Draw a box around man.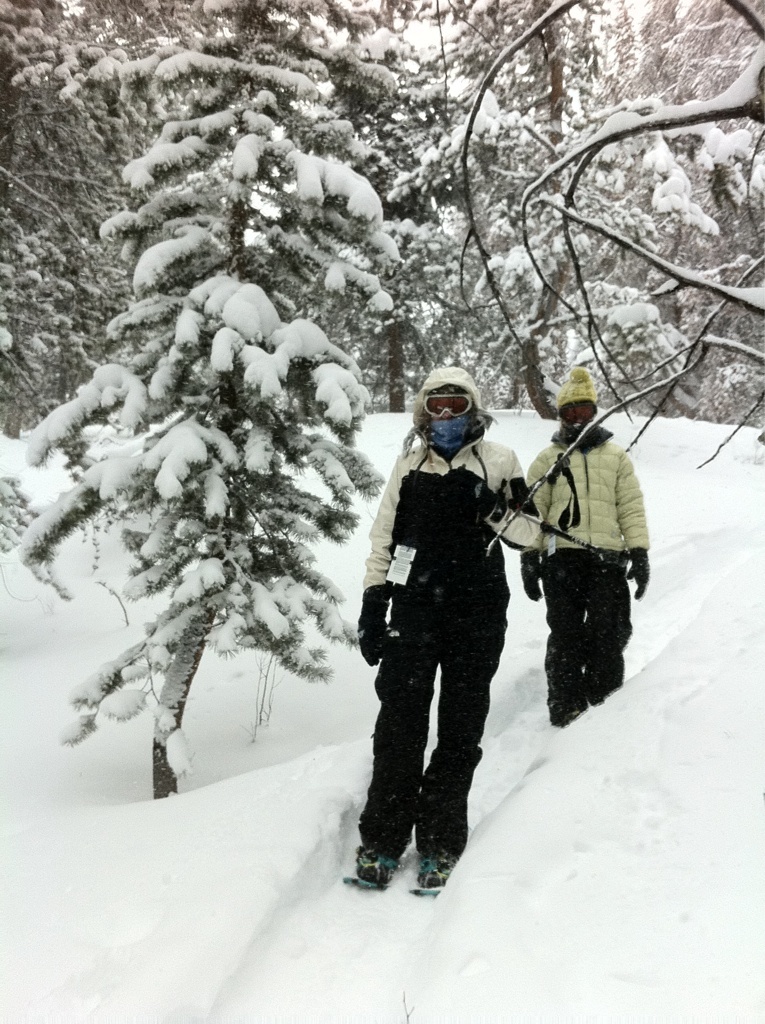
bbox(343, 364, 539, 899).
